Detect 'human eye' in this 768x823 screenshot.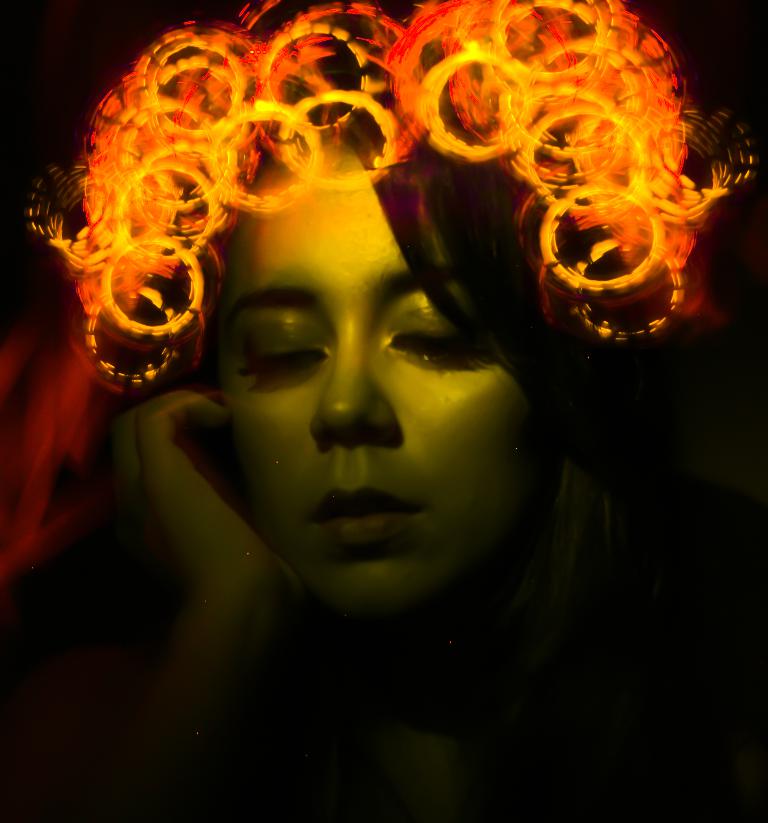
Detection: box(387, 292, 498, 367).
